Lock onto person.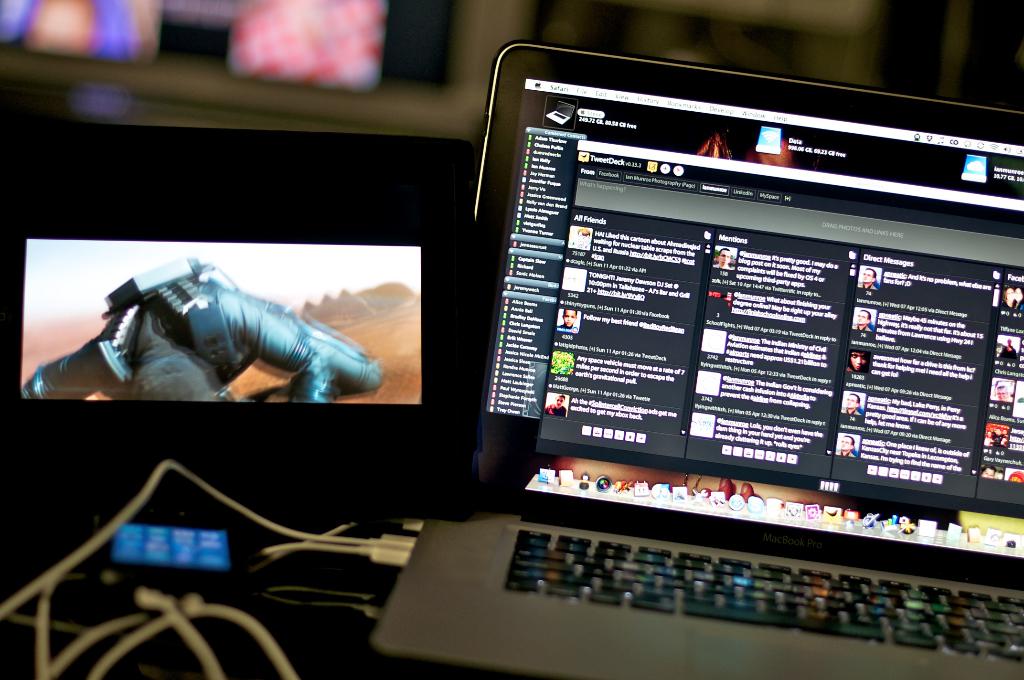
Locked: 841 387 859 415.
